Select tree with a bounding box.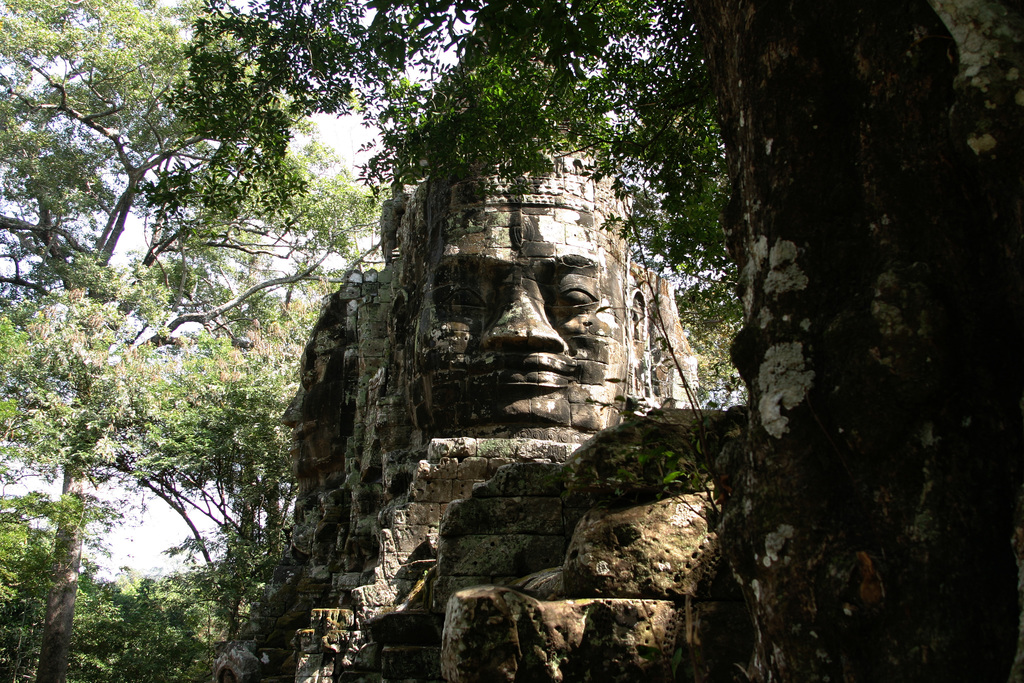
BBox(138, 0, 994, 564).
